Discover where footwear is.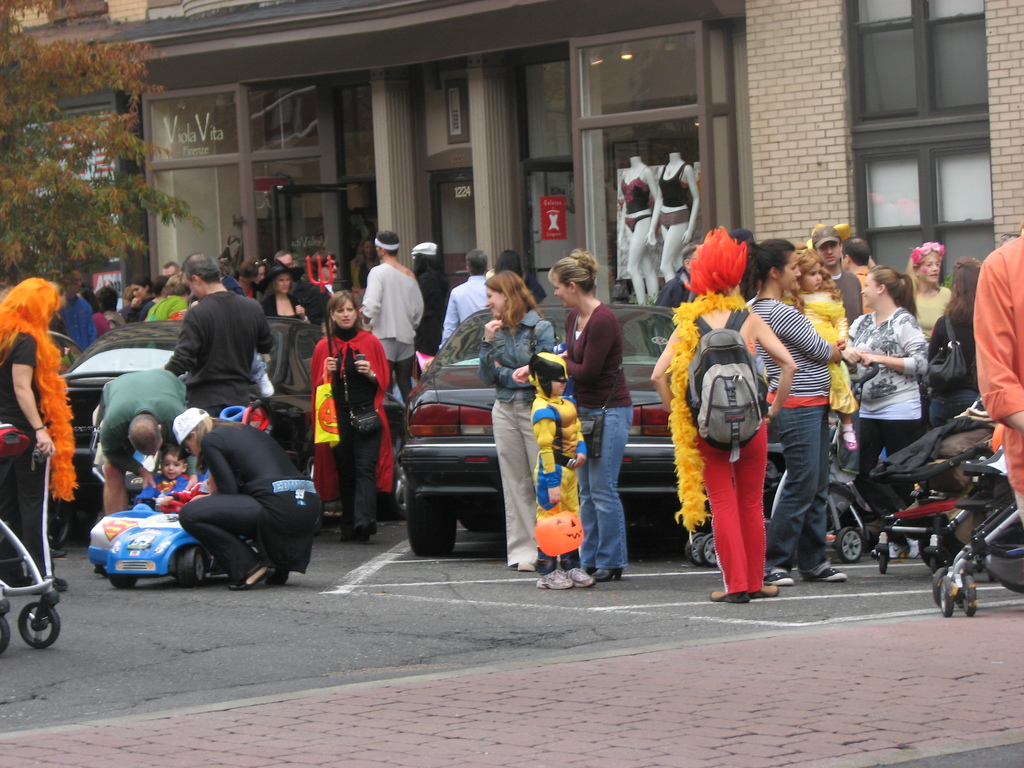
Discovered at l=237, t=564, r=275, b=590.
